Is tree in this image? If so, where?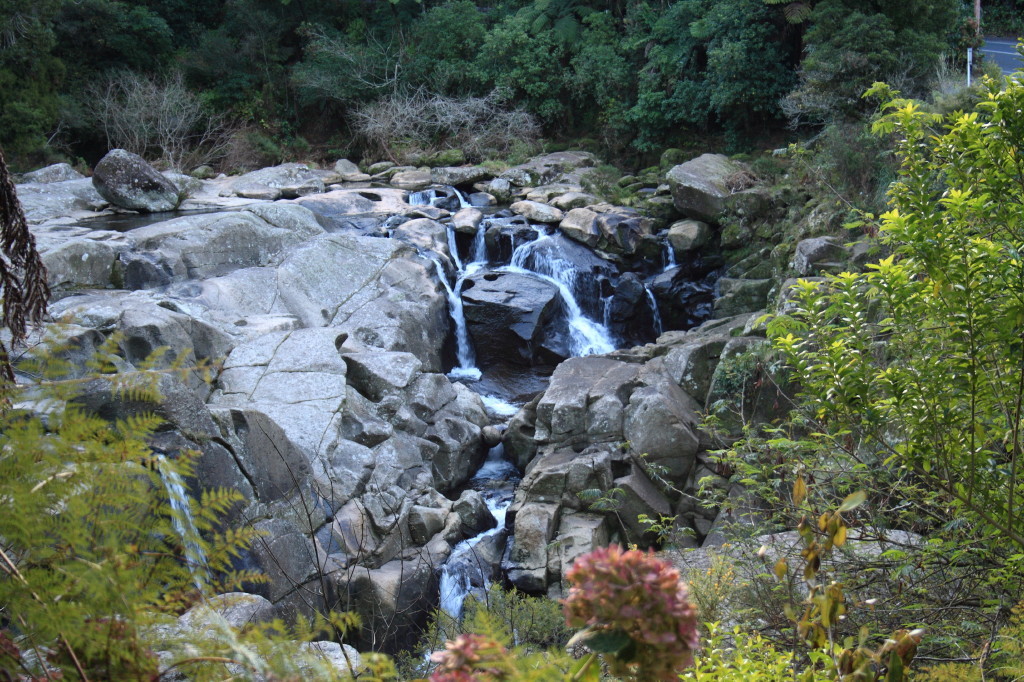
Yes, at 600, 62, 1023, 681.
